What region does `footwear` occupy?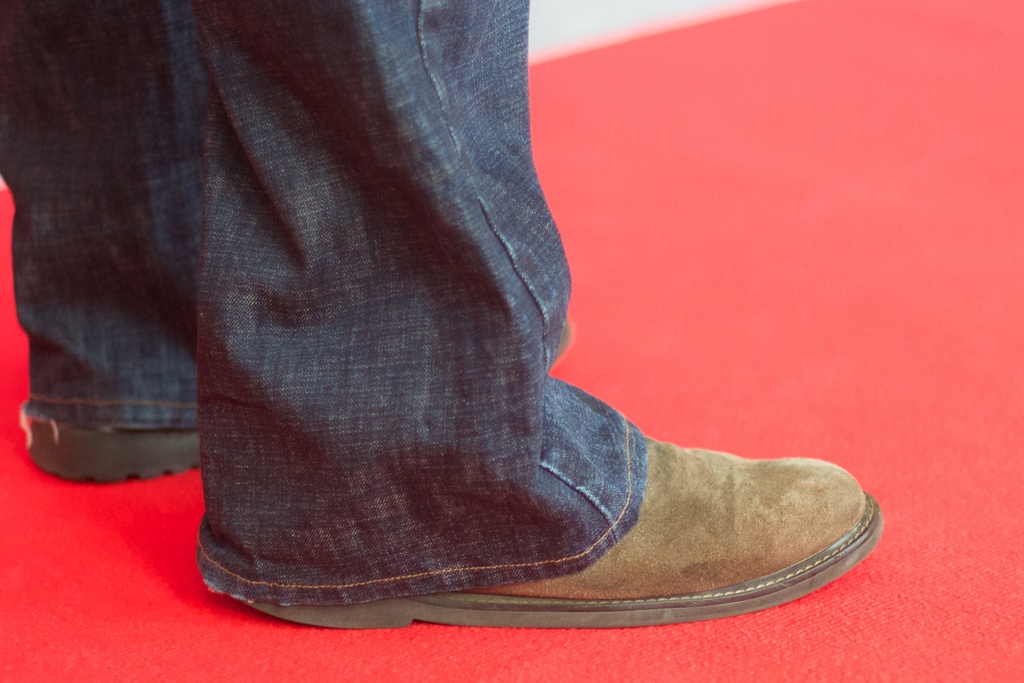
(241, 435, 883, 630).
